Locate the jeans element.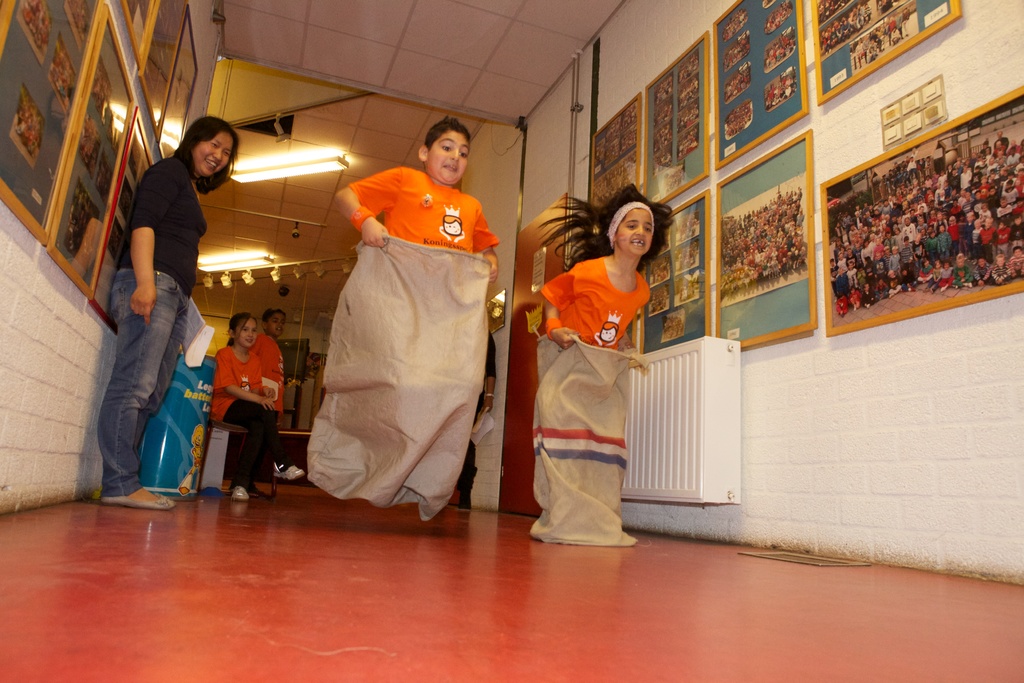
Element bbox: 92/272/197/500.
